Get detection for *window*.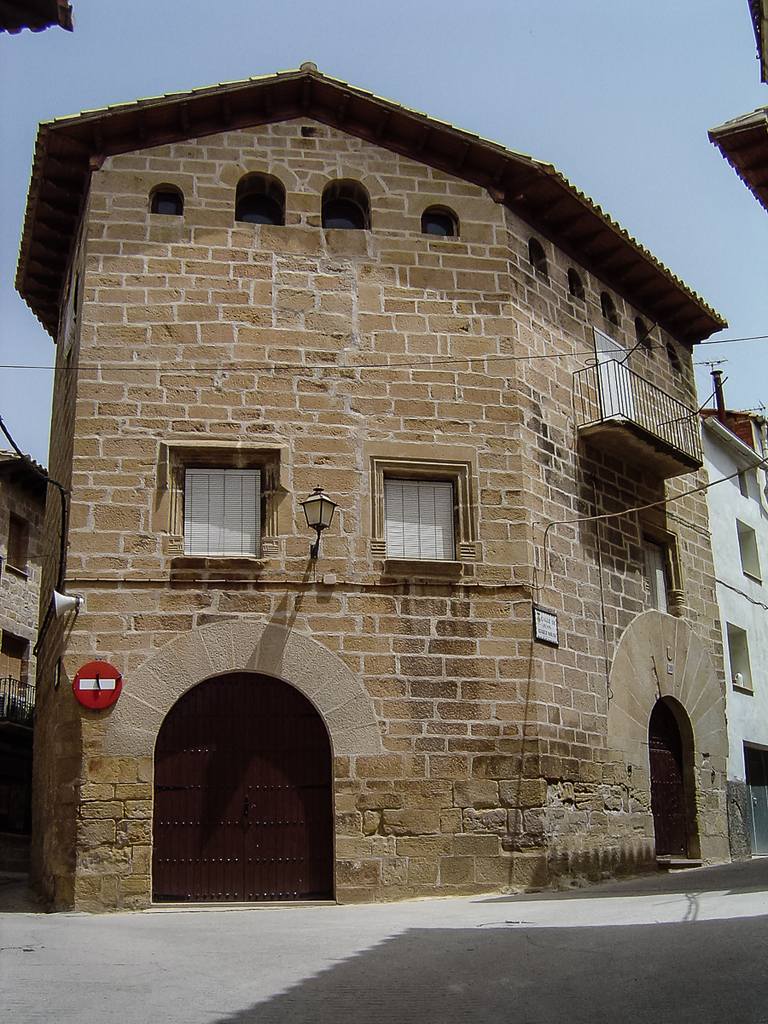
Detection: {"left": 166, "top": 428, "right": 272, "bottom": 567}.
